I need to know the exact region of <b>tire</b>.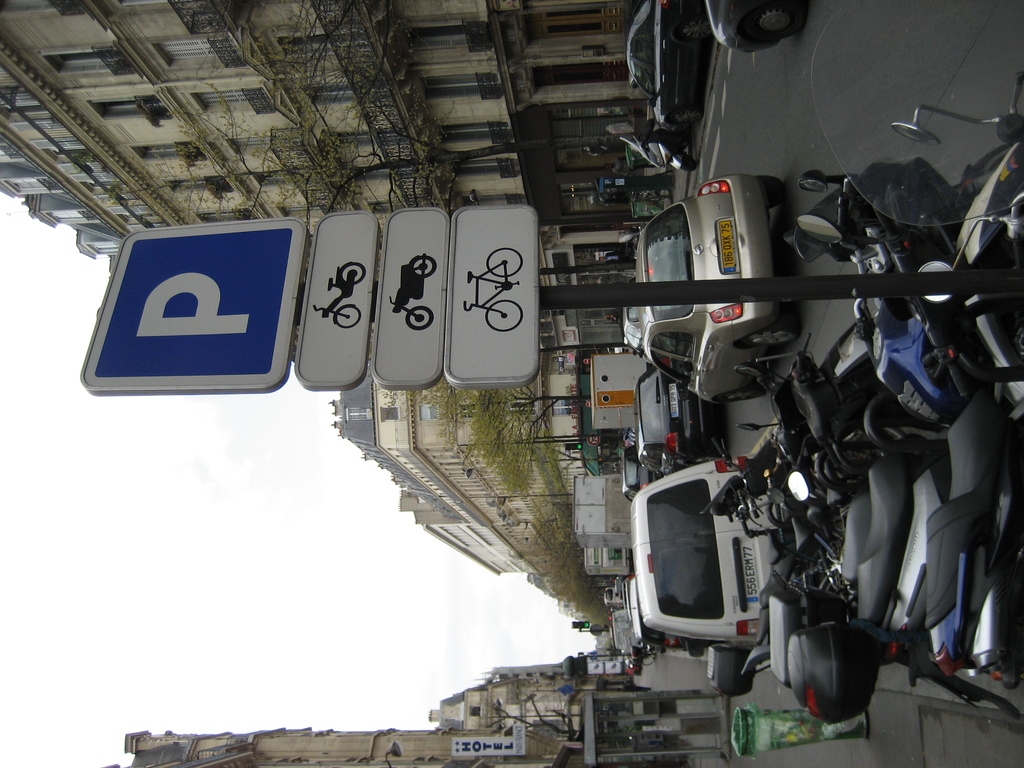
Region: bbox=[692, 449, 721, 463].
